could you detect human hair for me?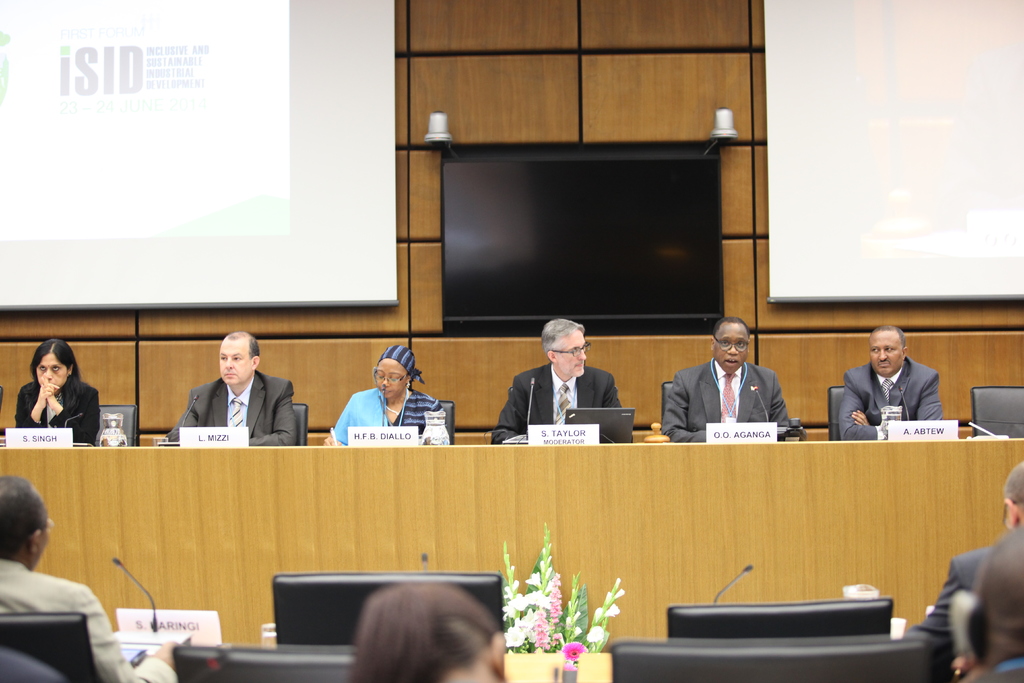
Detection result: detection(537, 320, 588, 362).
